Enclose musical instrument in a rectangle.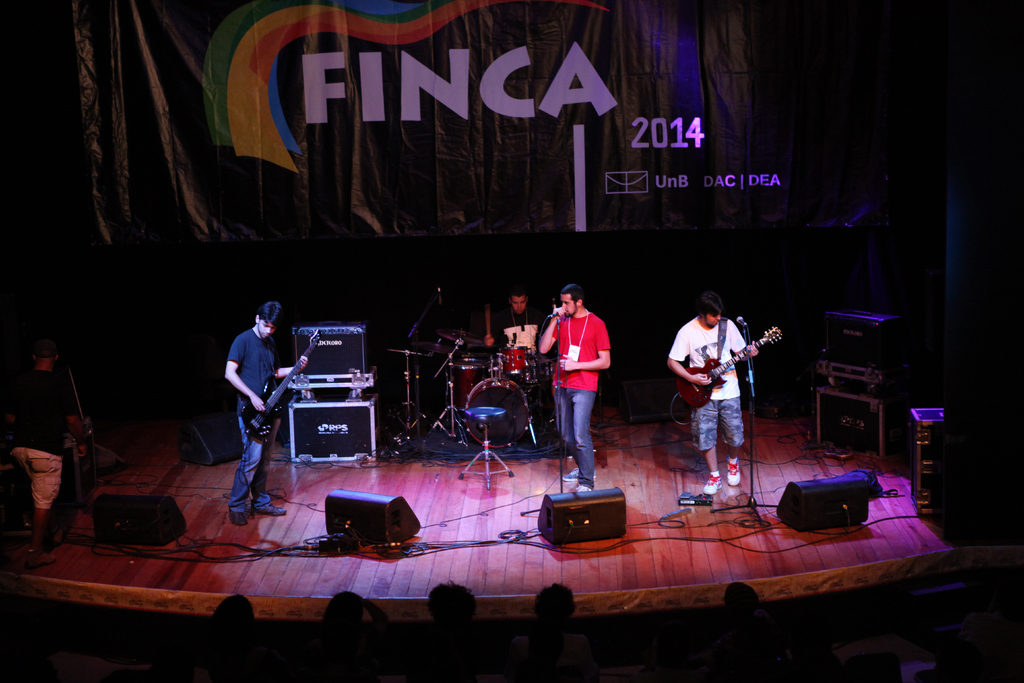
[678, 326, 787, 408].
